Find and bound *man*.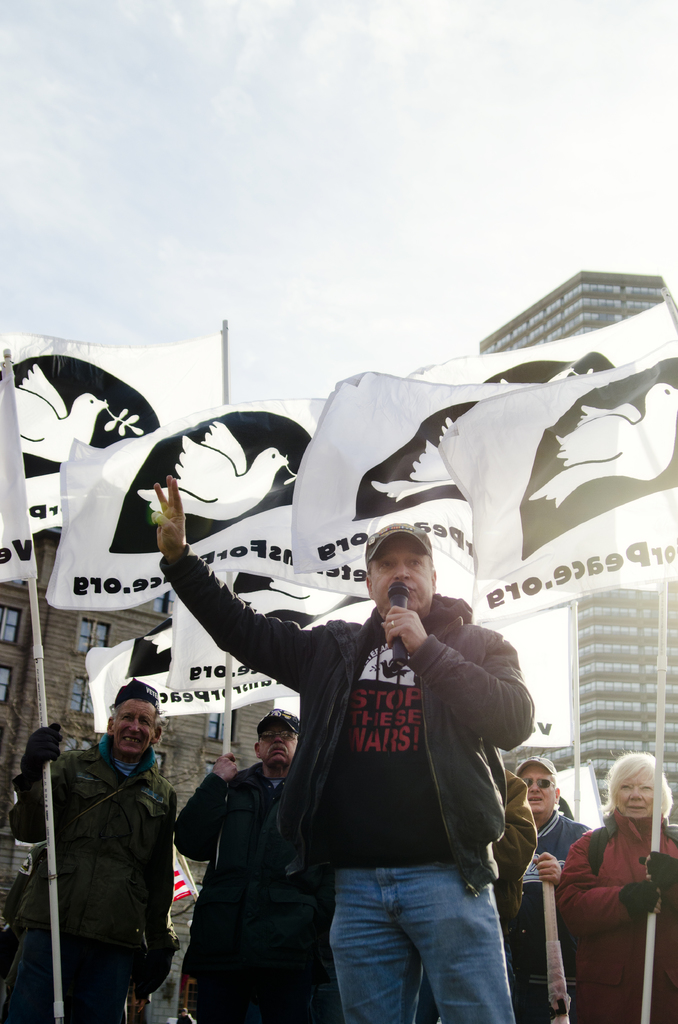
Bound: bbox(516, 749, 600, 1023).
